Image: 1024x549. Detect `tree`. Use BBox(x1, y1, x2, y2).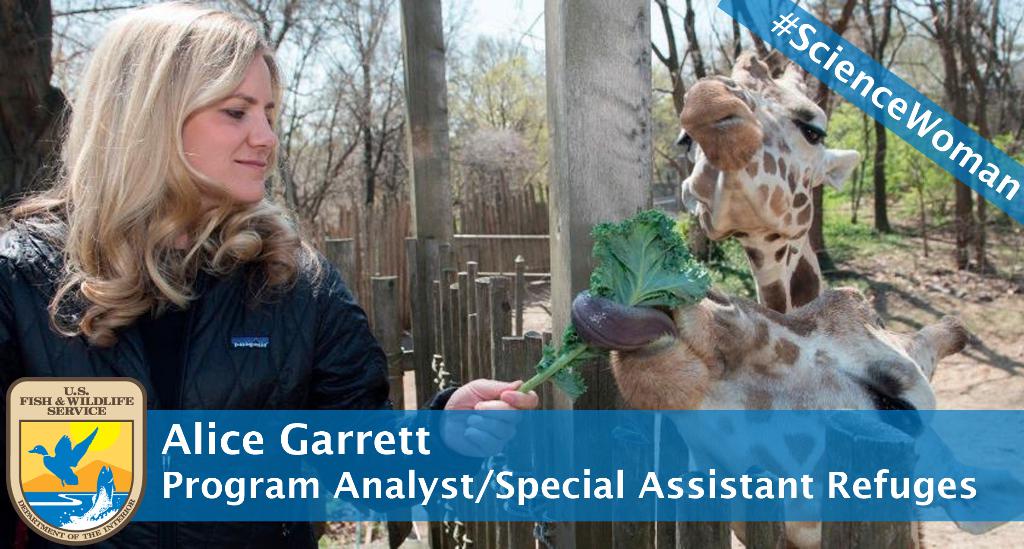
BBox(283, 0, 407, 239).
